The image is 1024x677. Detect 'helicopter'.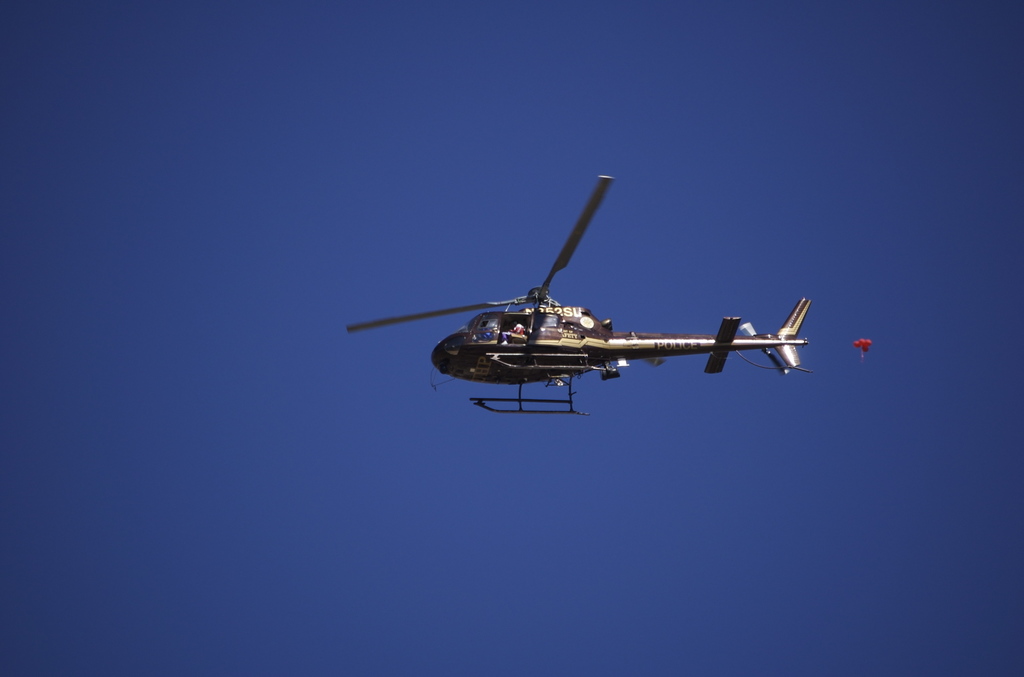
Detection: BBox(339, 175, 831, 423).
